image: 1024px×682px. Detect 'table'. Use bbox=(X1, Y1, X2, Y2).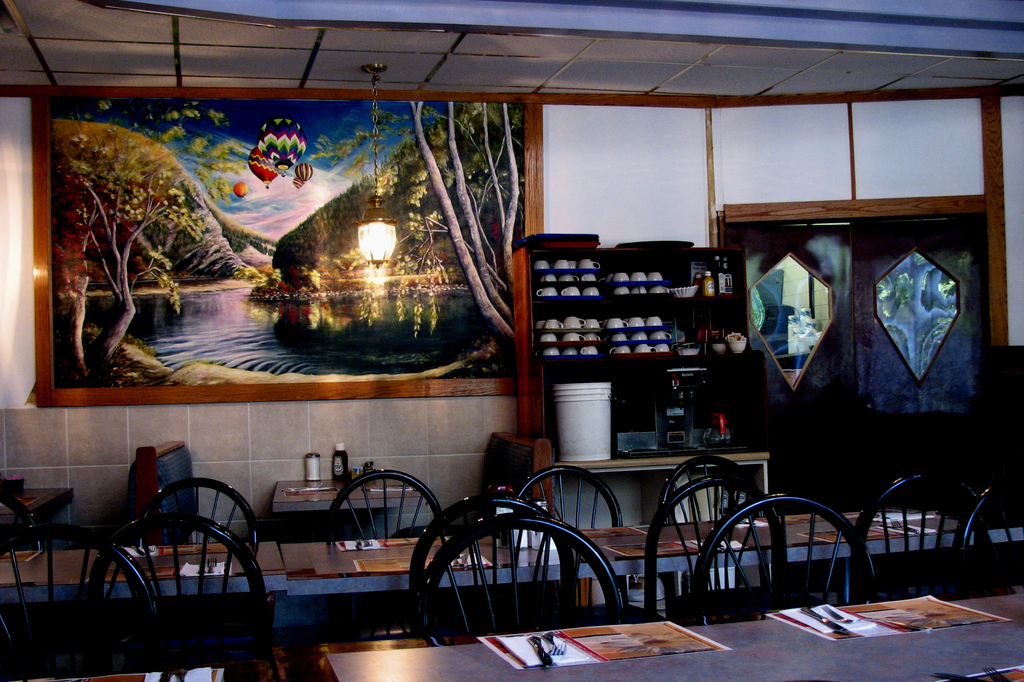
bbox=(551, 441, 771, 504).
